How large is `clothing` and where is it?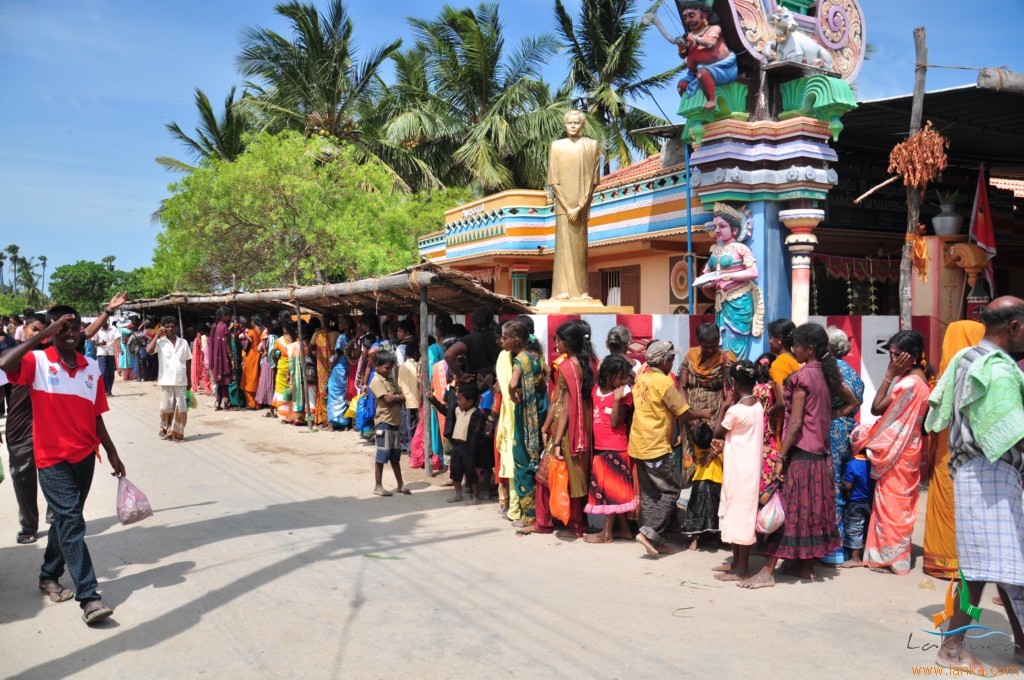
Bounding box: {"x1": 927, "y1": 317, "x2": 991, "y2": 570}.
